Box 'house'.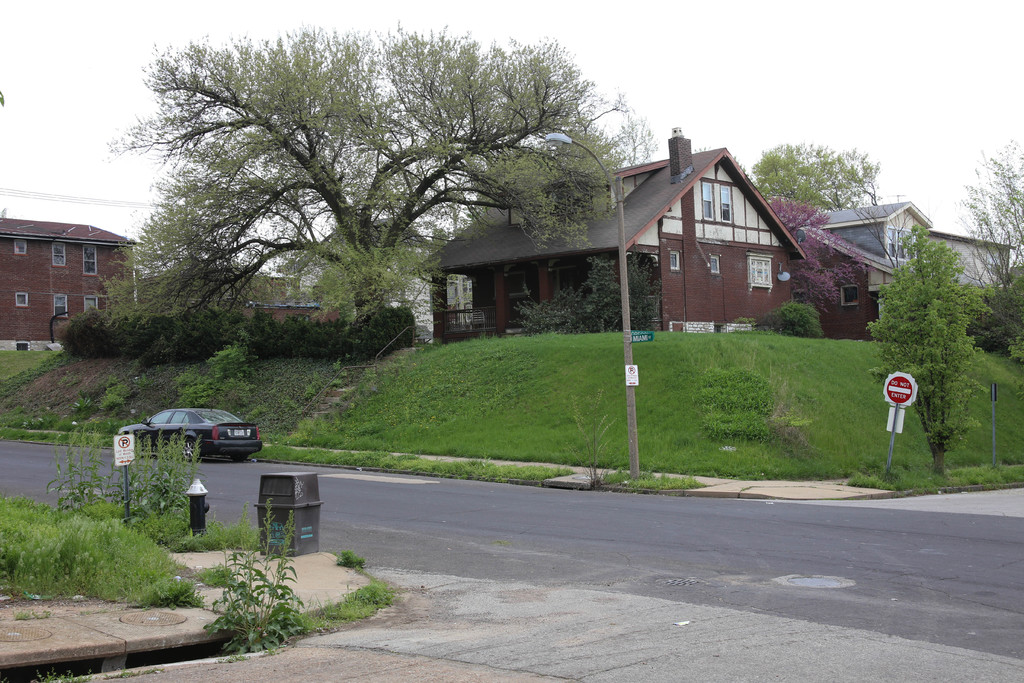
select_region(304, 205, 439, 310).
